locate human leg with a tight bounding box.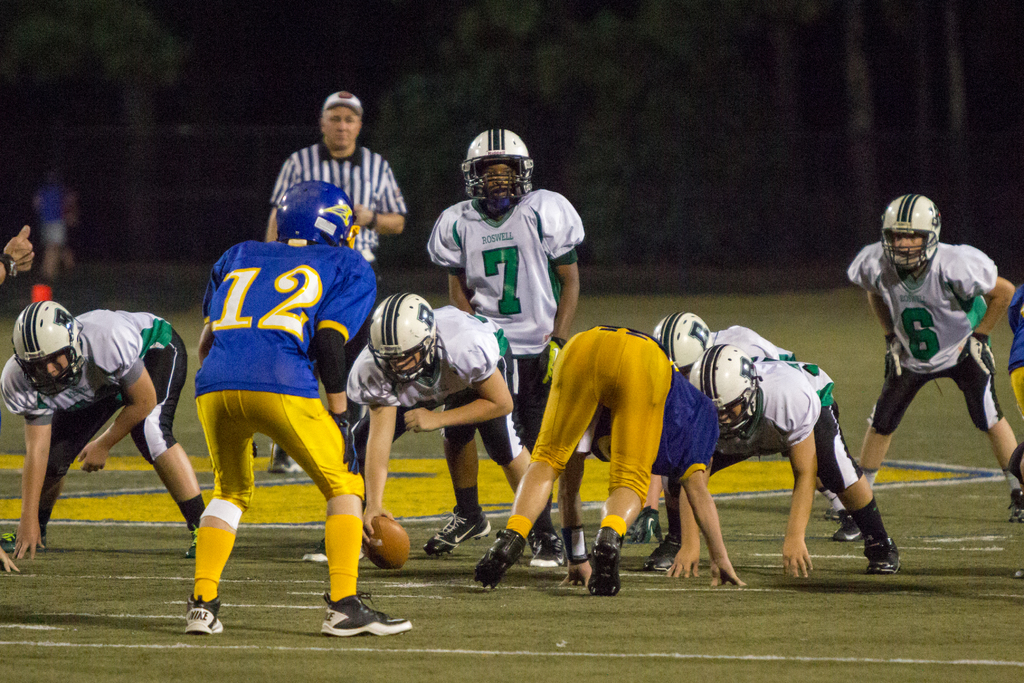
detection(941, 355, 1017, 525).
